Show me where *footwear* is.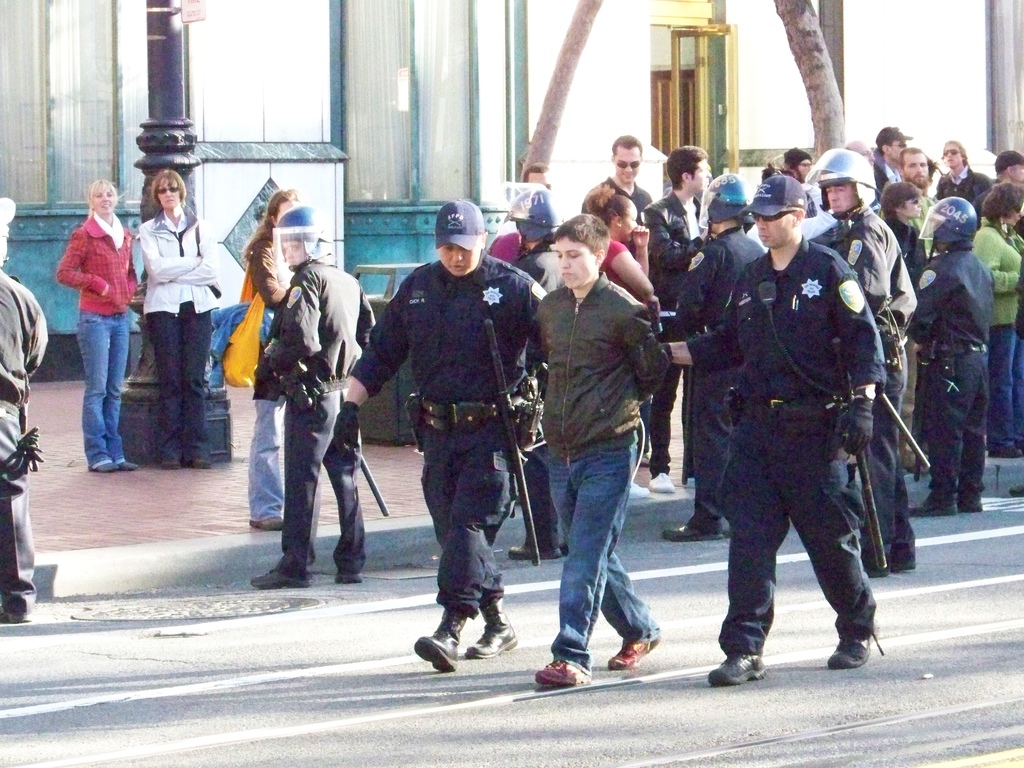
*footwear* is at bbox=[506, 540, 561, 561].
